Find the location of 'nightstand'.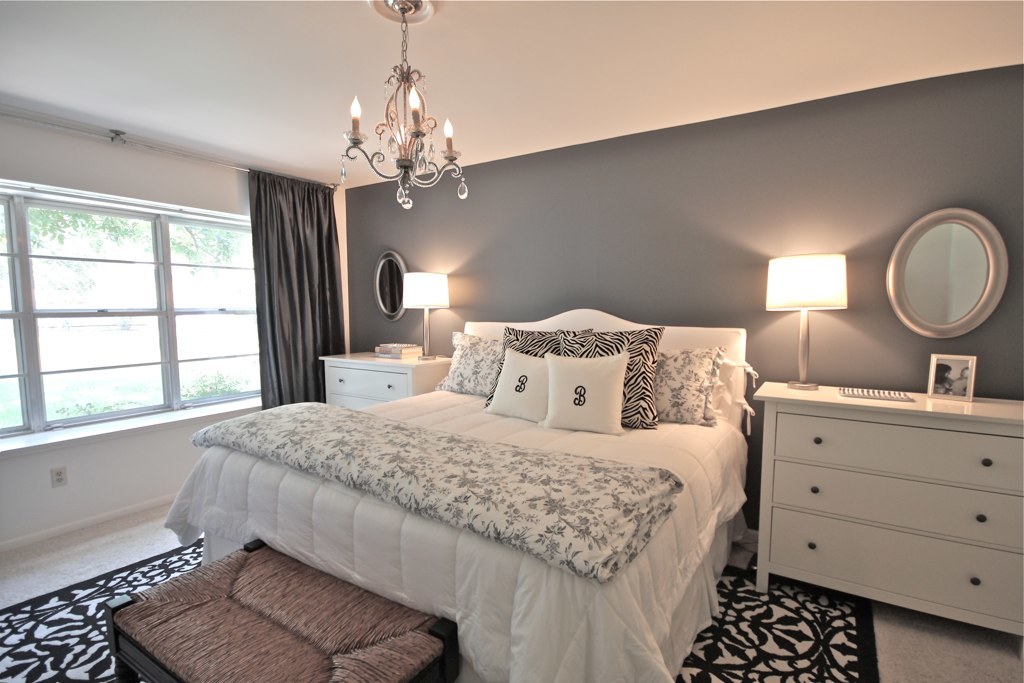
Location: rect(313, 338, 455, 407).
